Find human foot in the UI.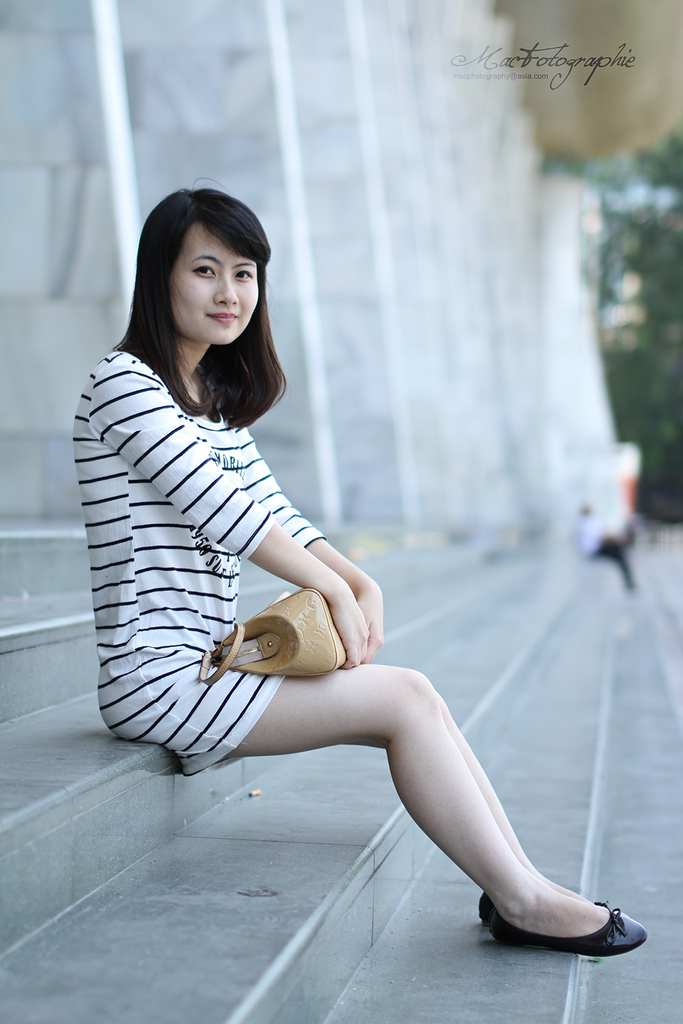
UI element at <region>529, 870, 606, 908</region>.
